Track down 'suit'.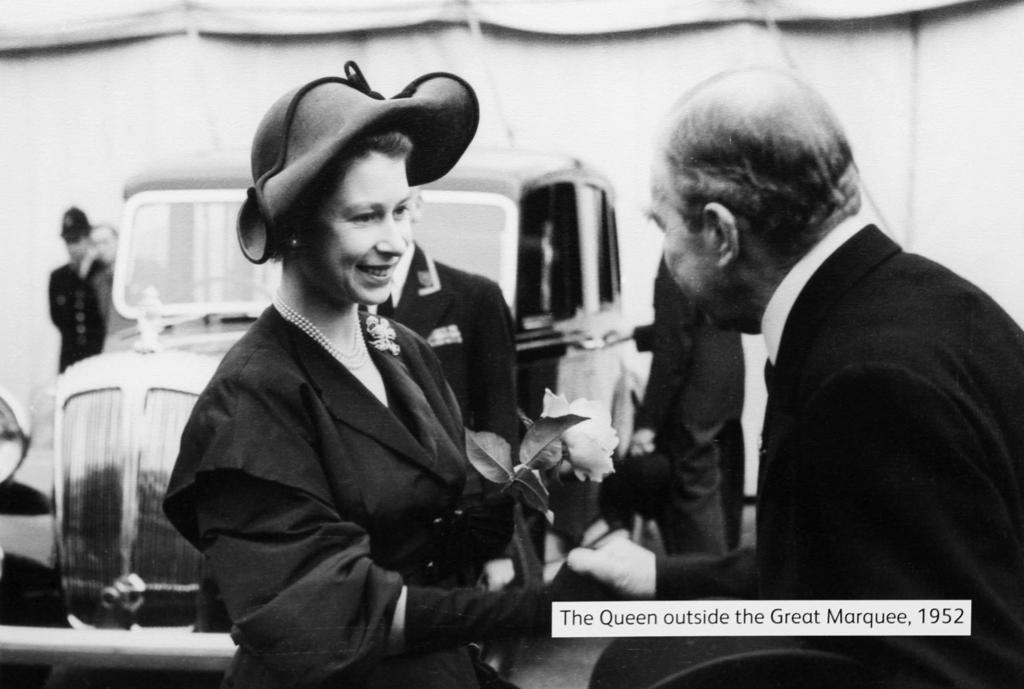
Tracked to [x1=630, y1=264, x2=740, y2=553].
